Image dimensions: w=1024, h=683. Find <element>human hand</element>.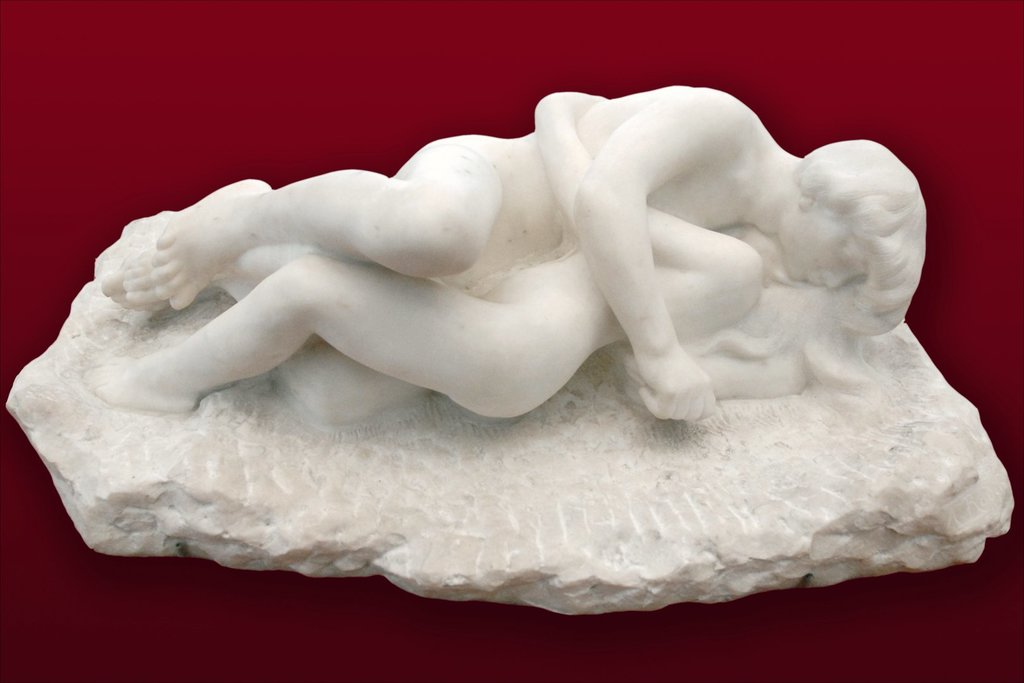
pyautogui.locateOnScreen(635, 354, 719, 424).
